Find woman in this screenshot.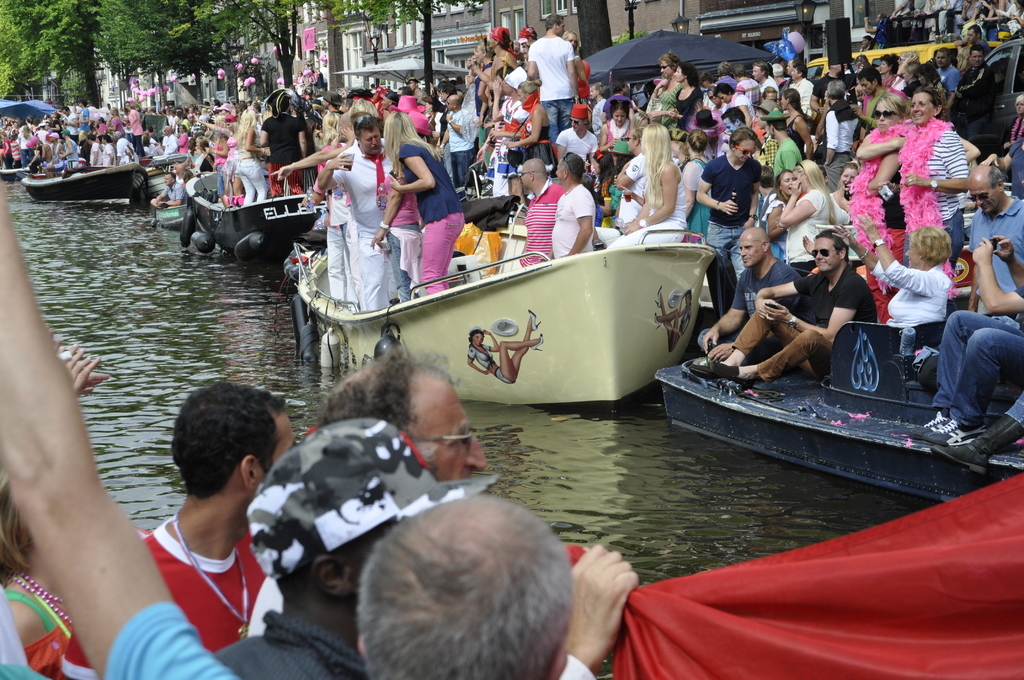
The bounding box for woman is {"left": 606, "top": 124, "right": 682, "bottom": 247}.
